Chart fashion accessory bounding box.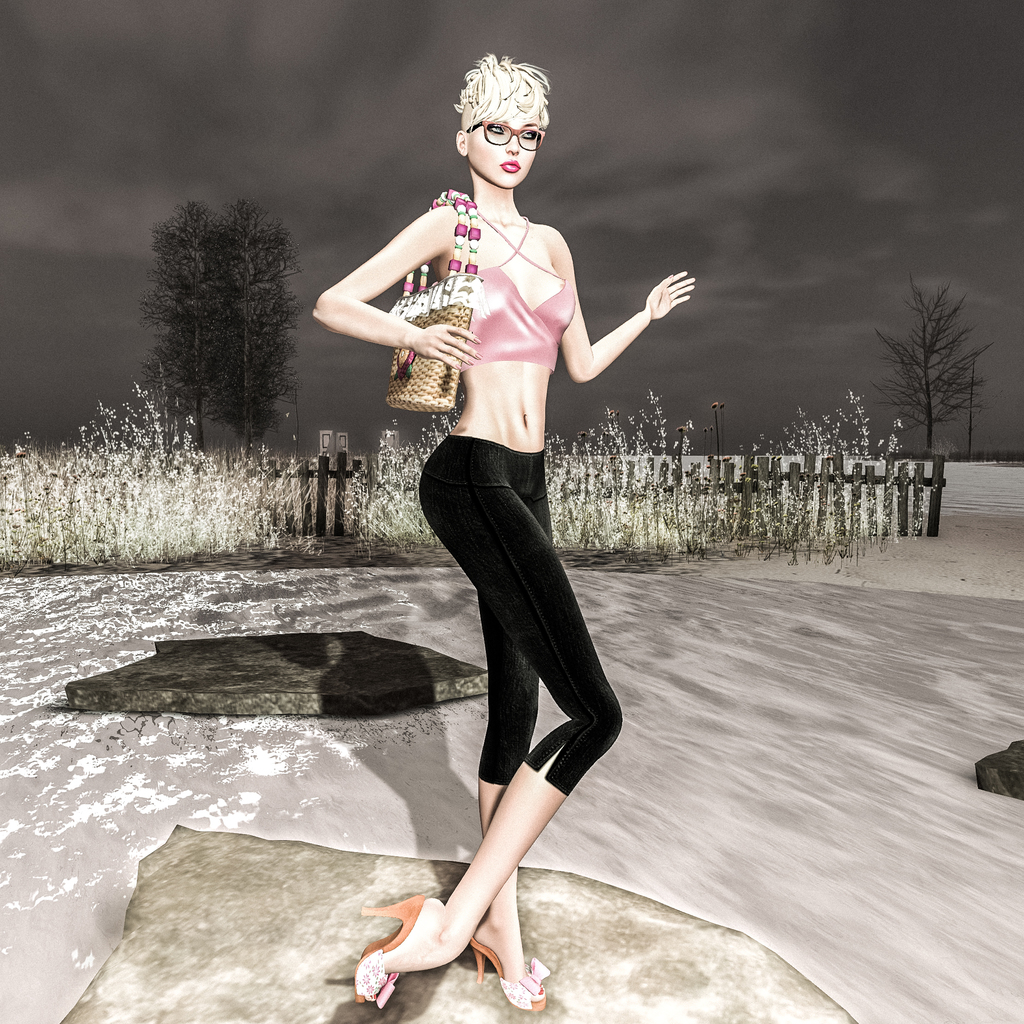
Charted: box(469, 937, 551, 1014).
